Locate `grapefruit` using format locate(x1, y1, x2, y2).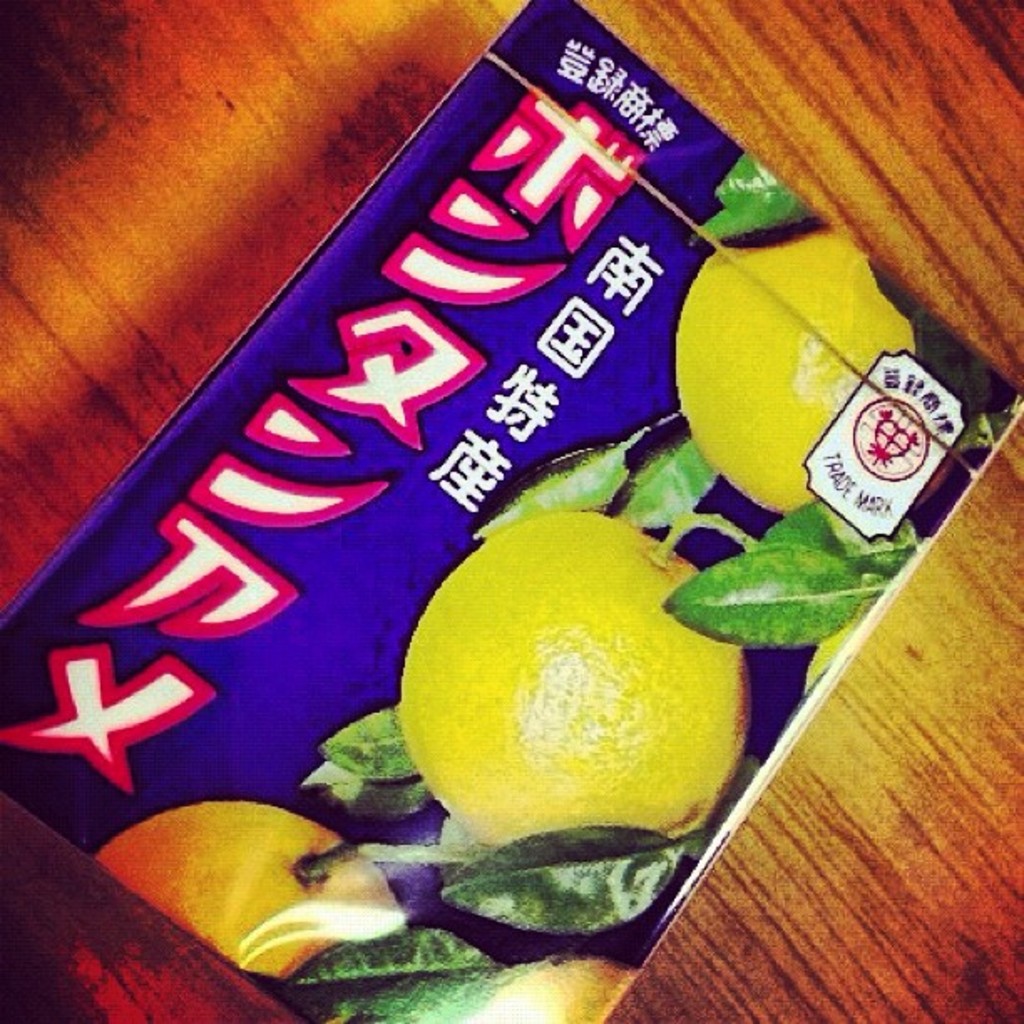
locate(400, 504, 751, 850).
